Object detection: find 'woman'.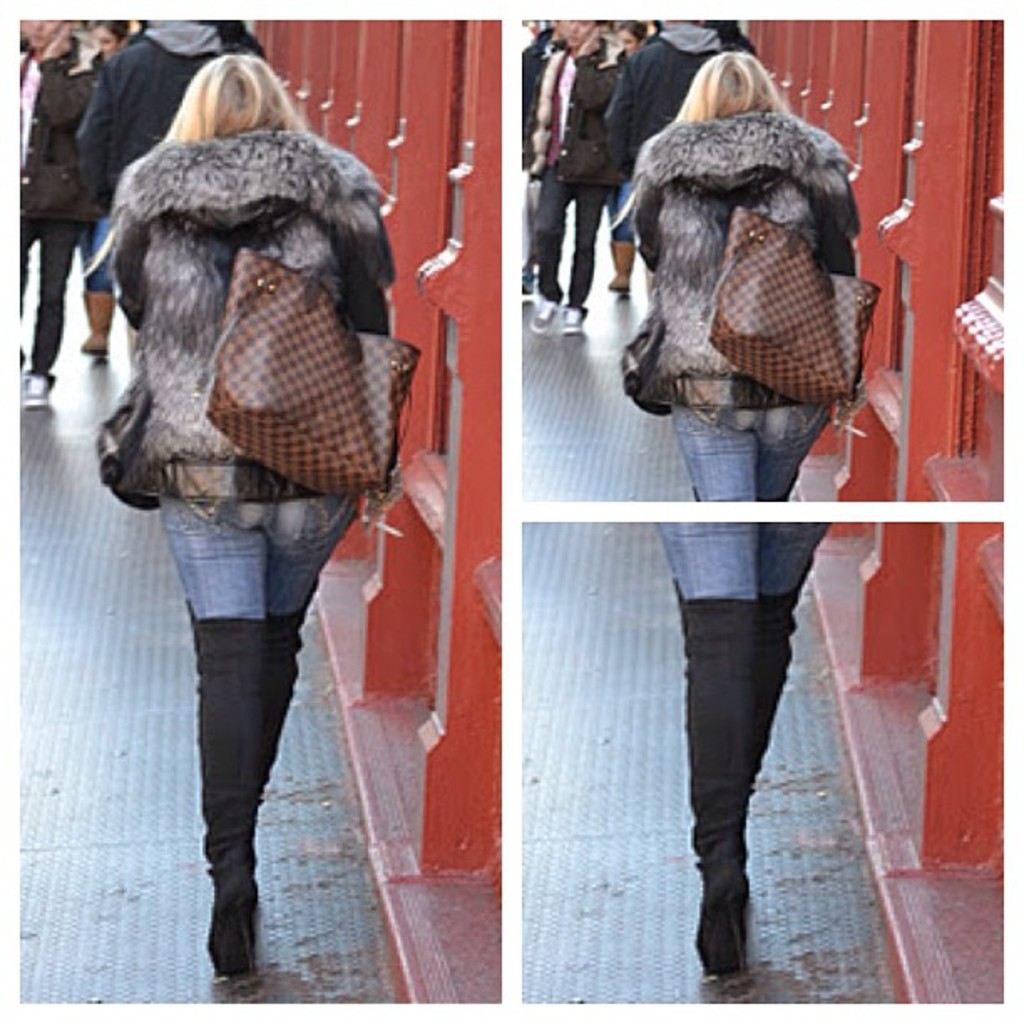
detection(586, 30, 892, 922).
